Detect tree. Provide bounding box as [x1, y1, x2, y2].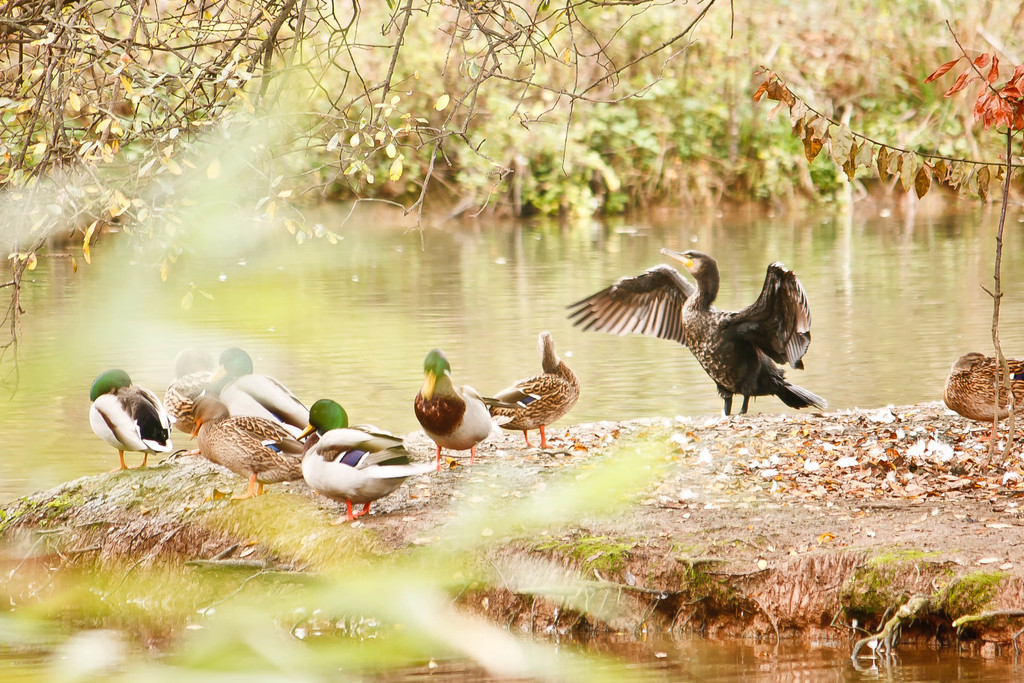
[0, 0, 737, 401].
